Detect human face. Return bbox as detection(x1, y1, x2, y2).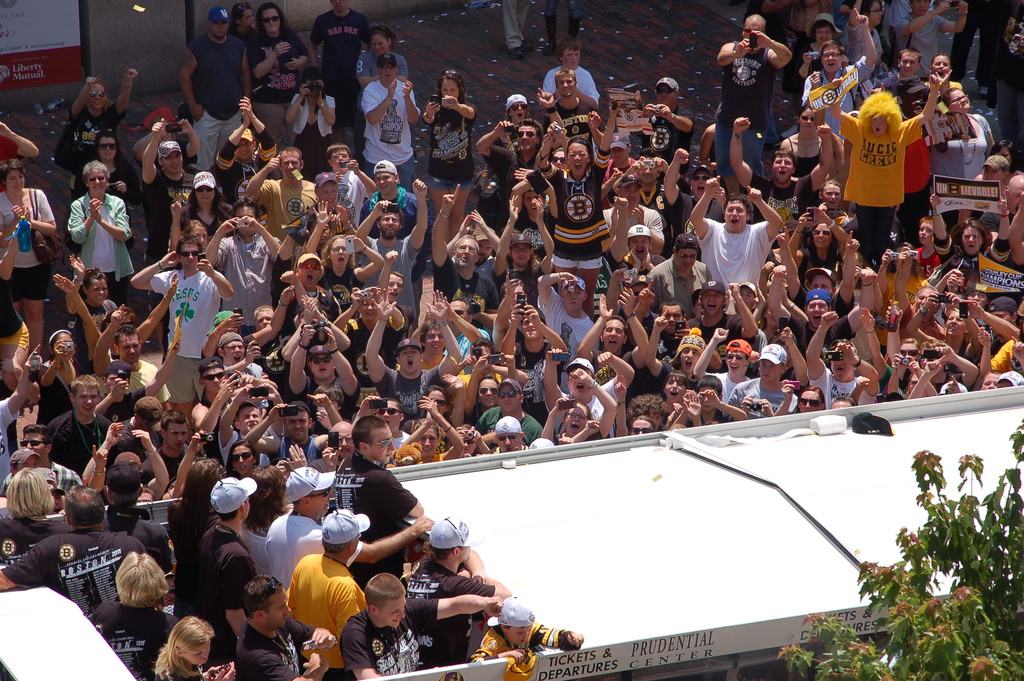
detection(558, 74, 574, 97).
